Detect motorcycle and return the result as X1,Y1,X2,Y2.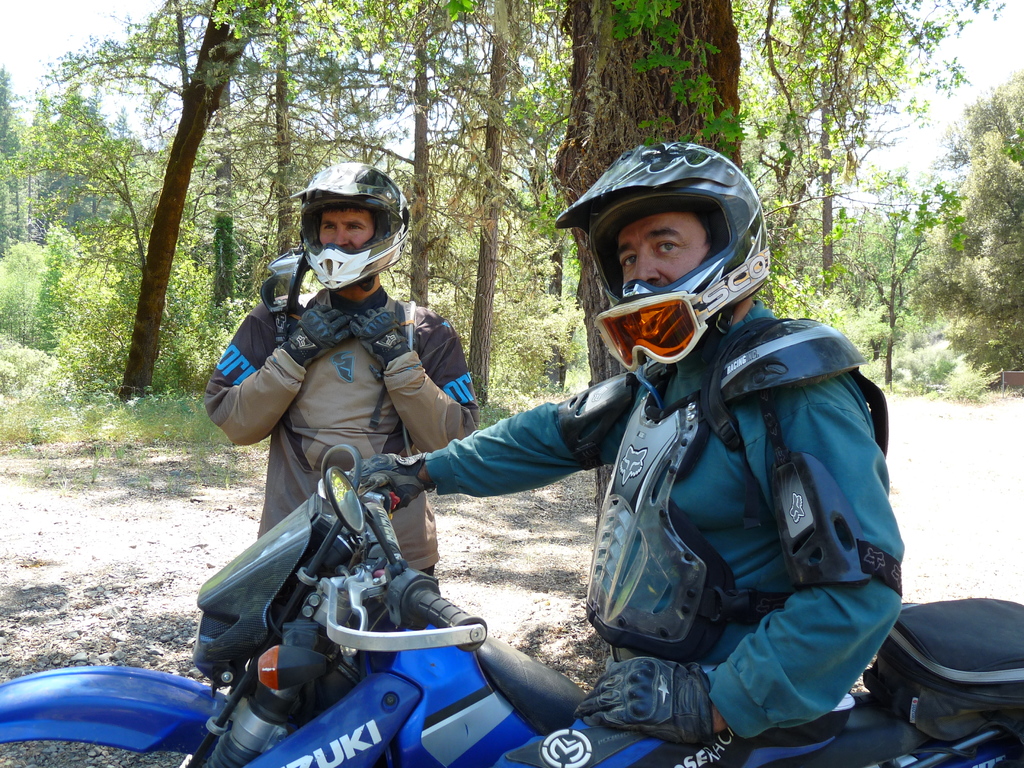
0,442,1023,767.
